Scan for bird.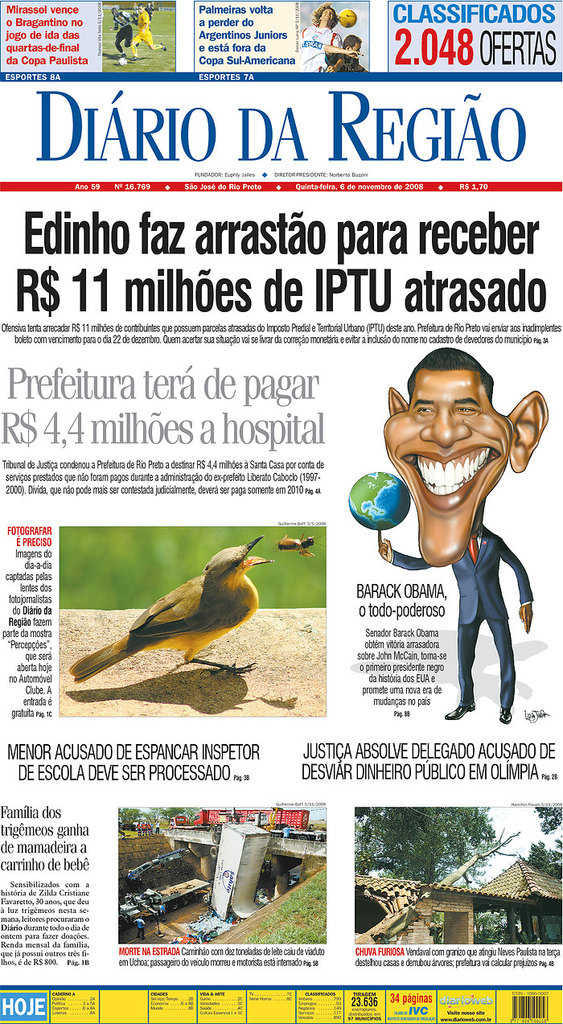
Scan result: bbox=(64, 528, 280, 683).
